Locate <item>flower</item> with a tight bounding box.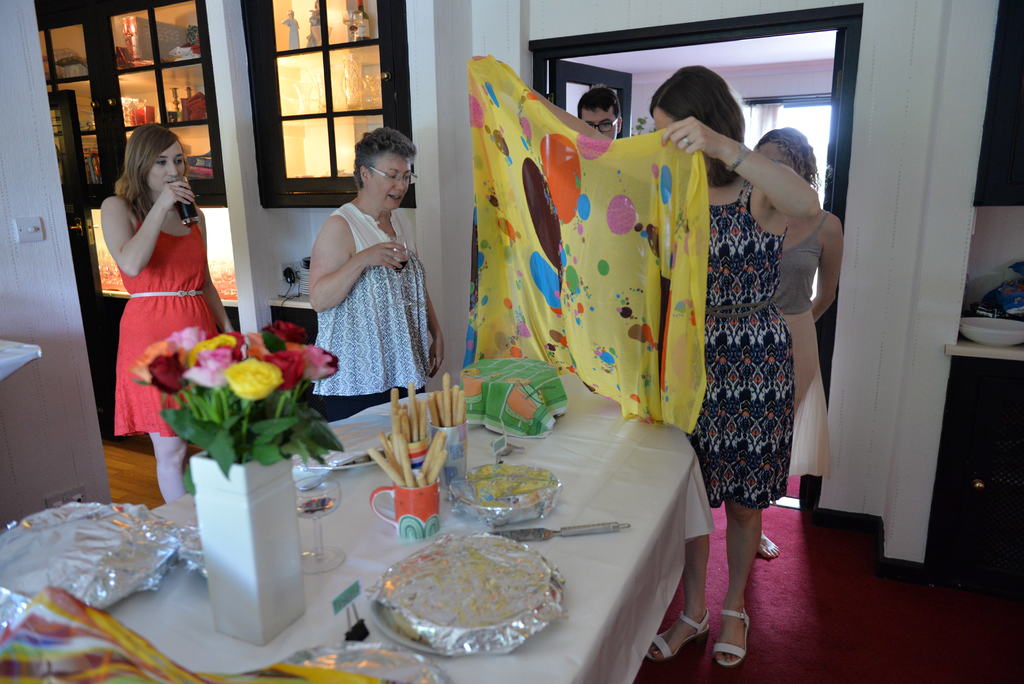
196:334:236:351.
